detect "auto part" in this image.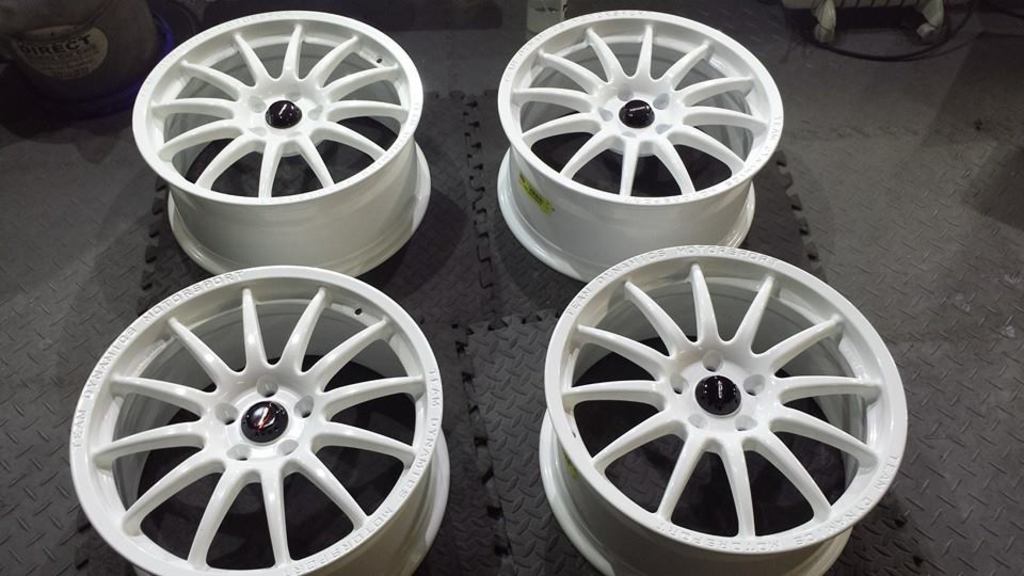
Detection: bbox(538, 244, 912, 575).
